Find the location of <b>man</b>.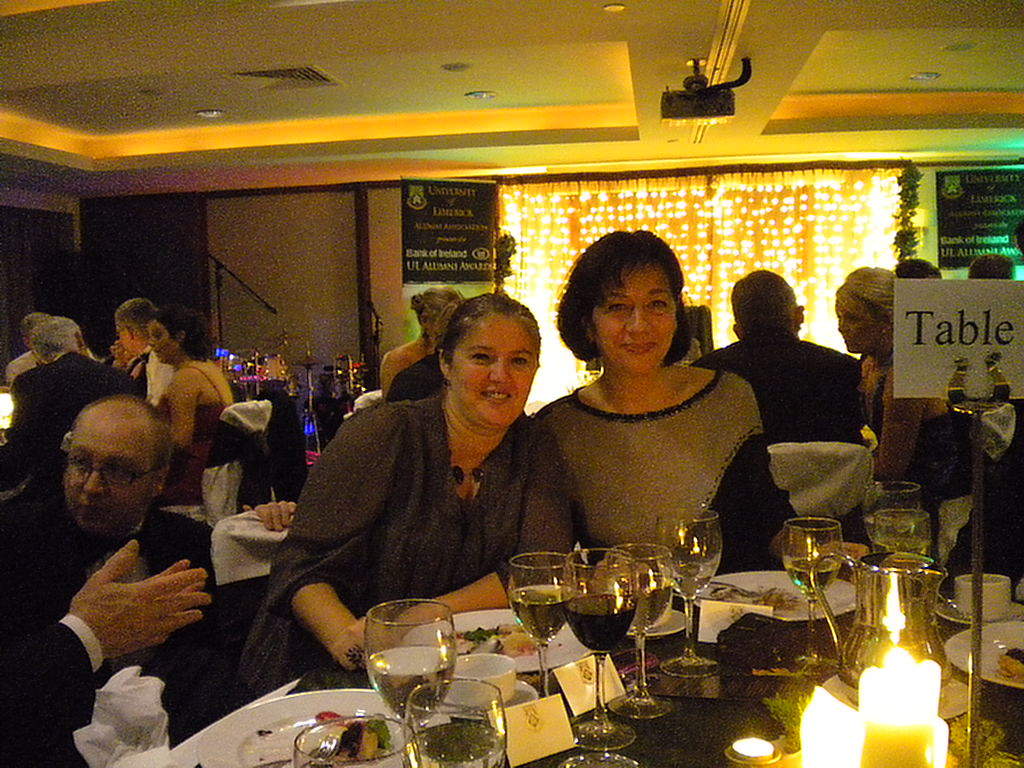
Location: 0,540,206,767.
